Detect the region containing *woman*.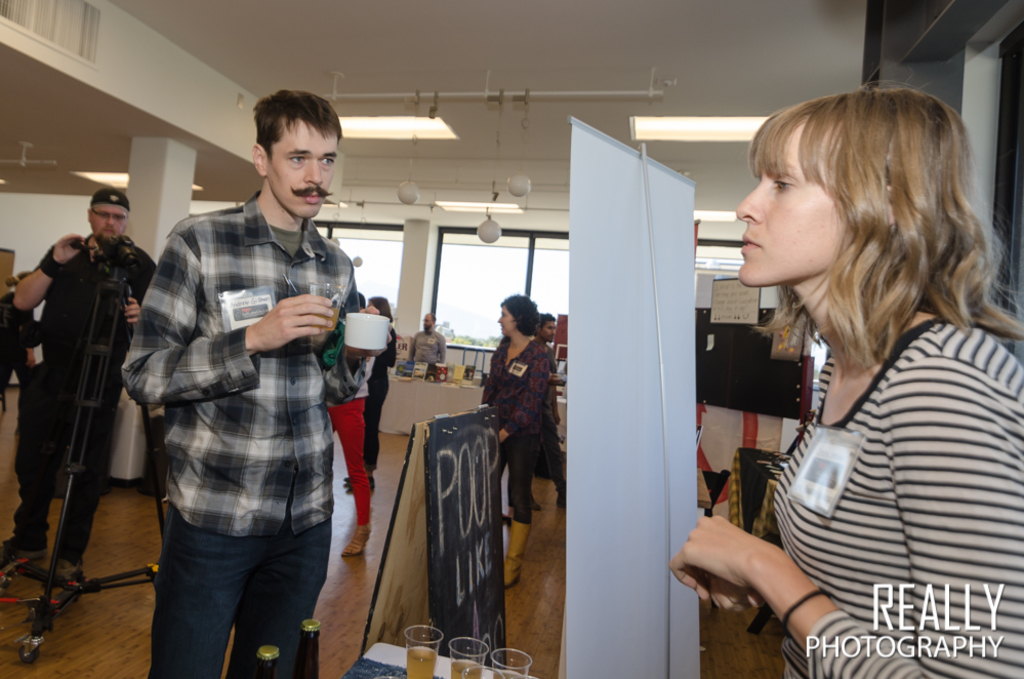
<region>321, 358, 376, 564</region>.
